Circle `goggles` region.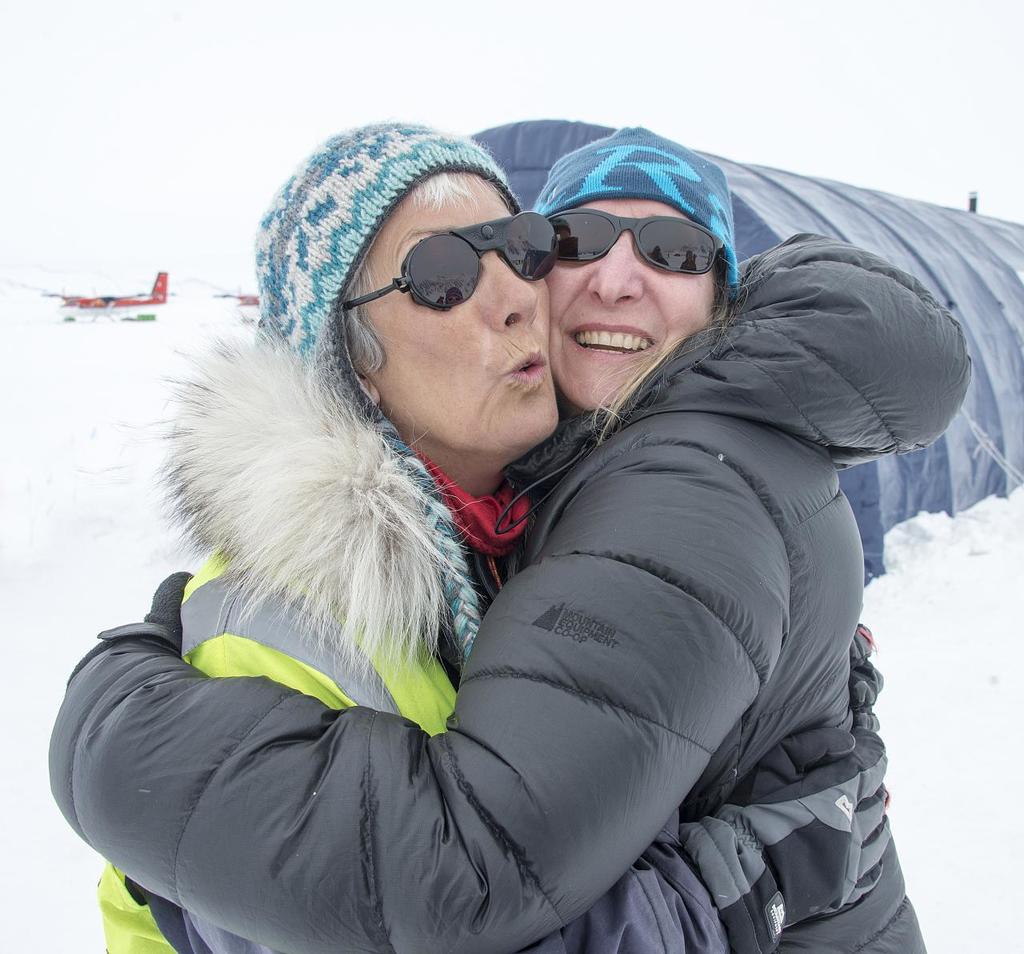
Region: (547, 185, 727, 277).
